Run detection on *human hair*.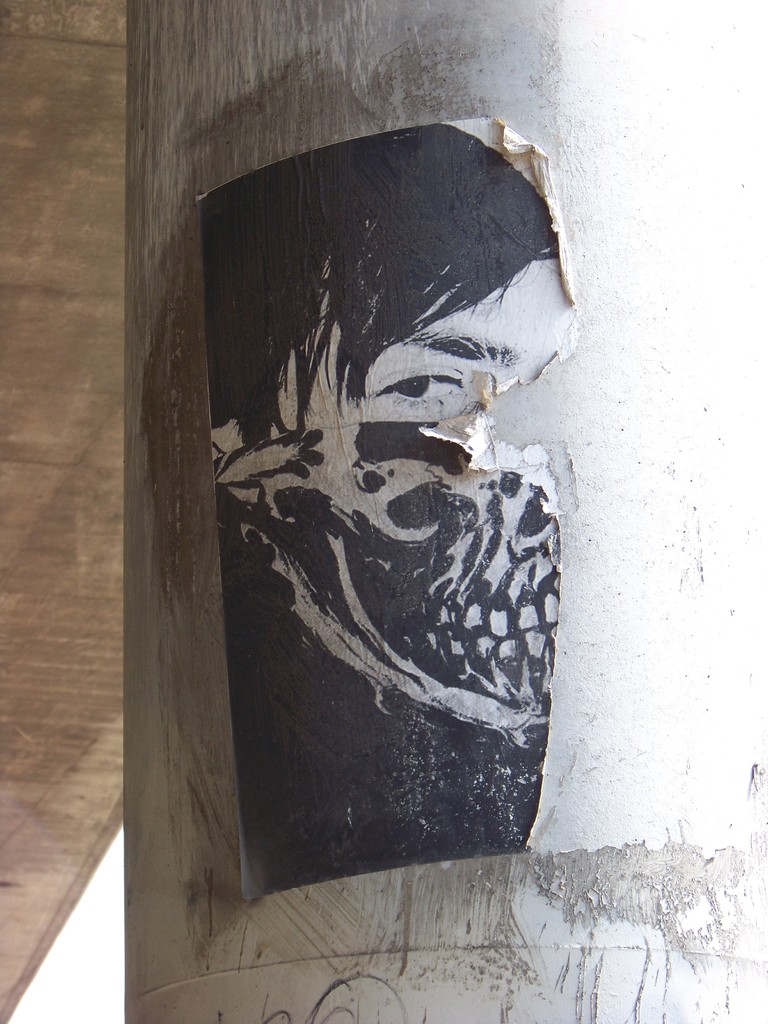
Result: {"x1": 250, "y1": 145, "x2": 552, "y2": 436}.
